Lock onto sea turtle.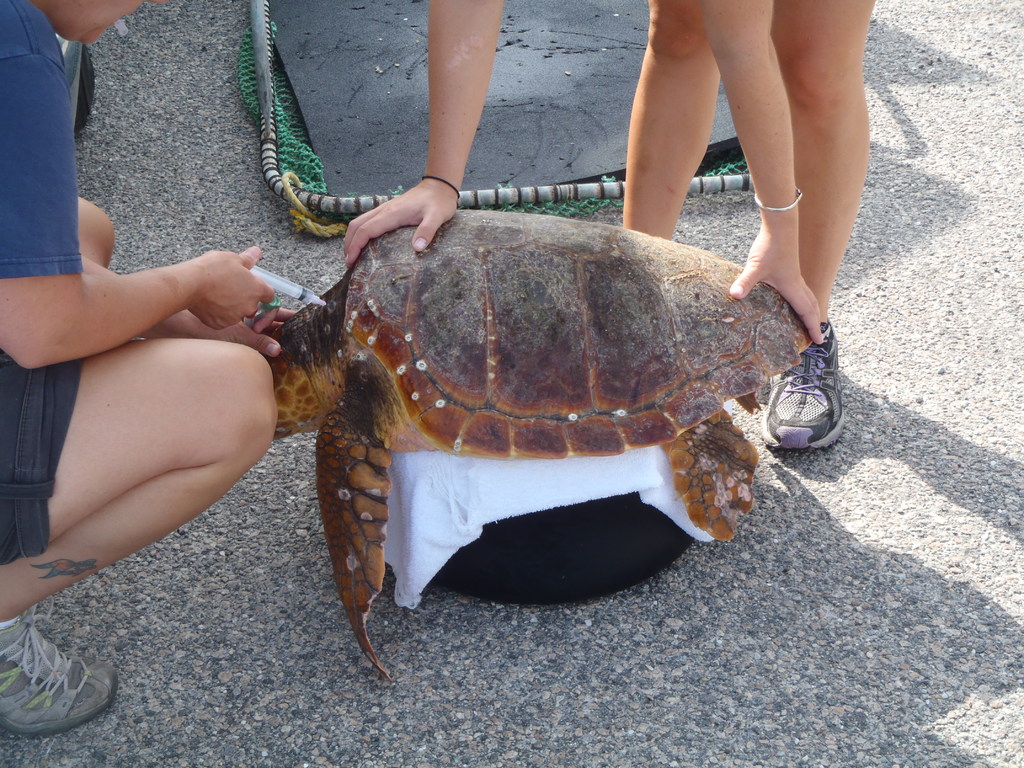
Locked: select_region(264, 212, 808, 680).
